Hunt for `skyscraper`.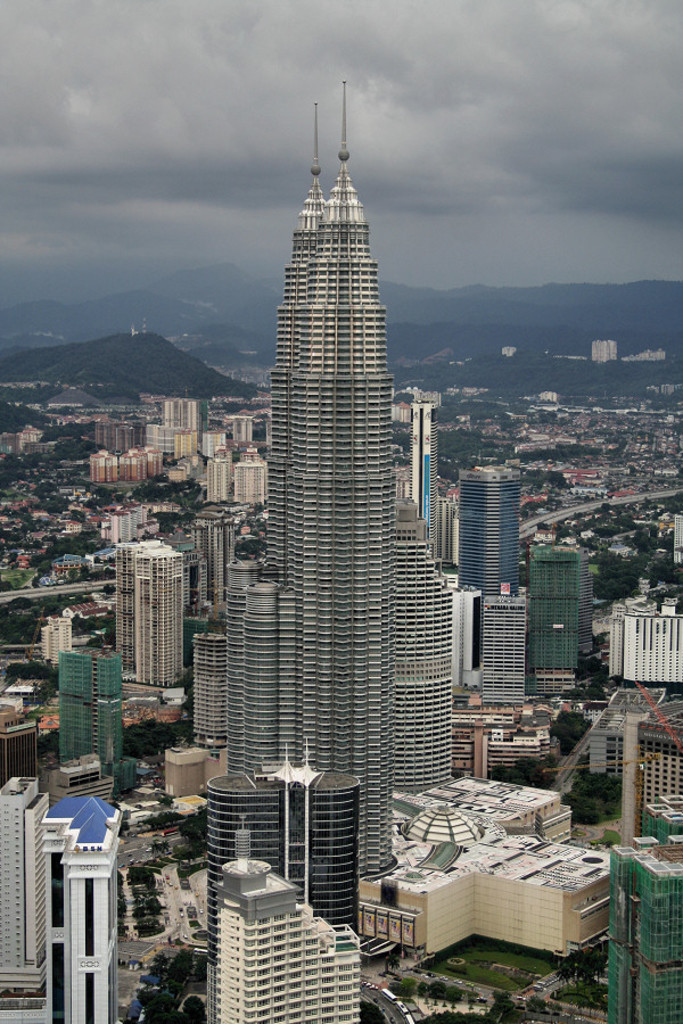
Hunted down at Rect(35, 613, 76, 666).
